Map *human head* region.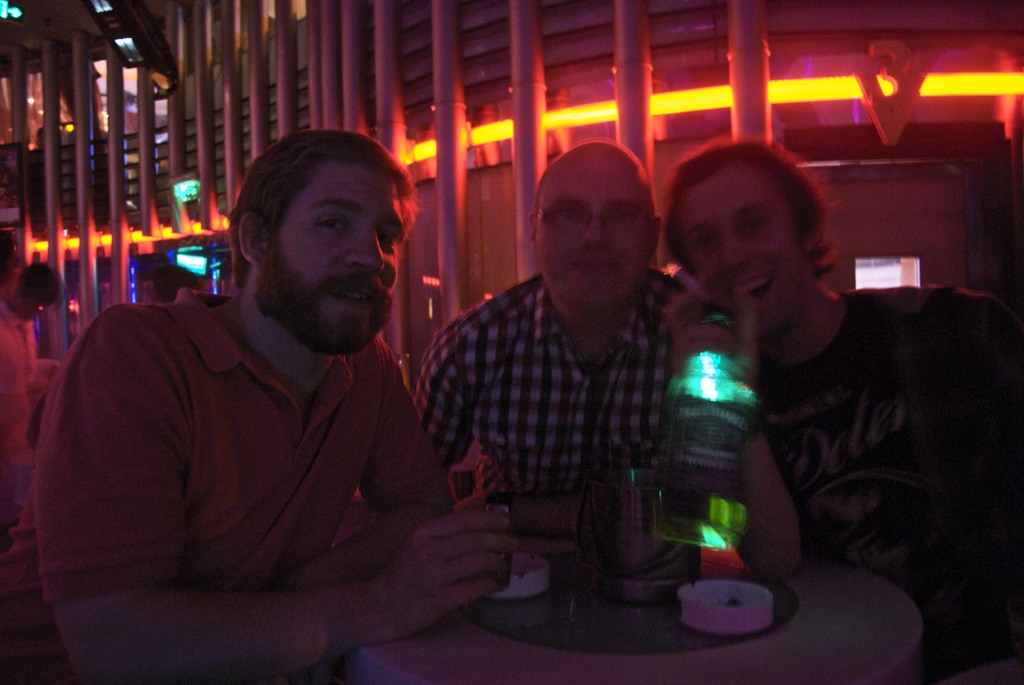
Mapped to detection(213, 130, 416, 336).
